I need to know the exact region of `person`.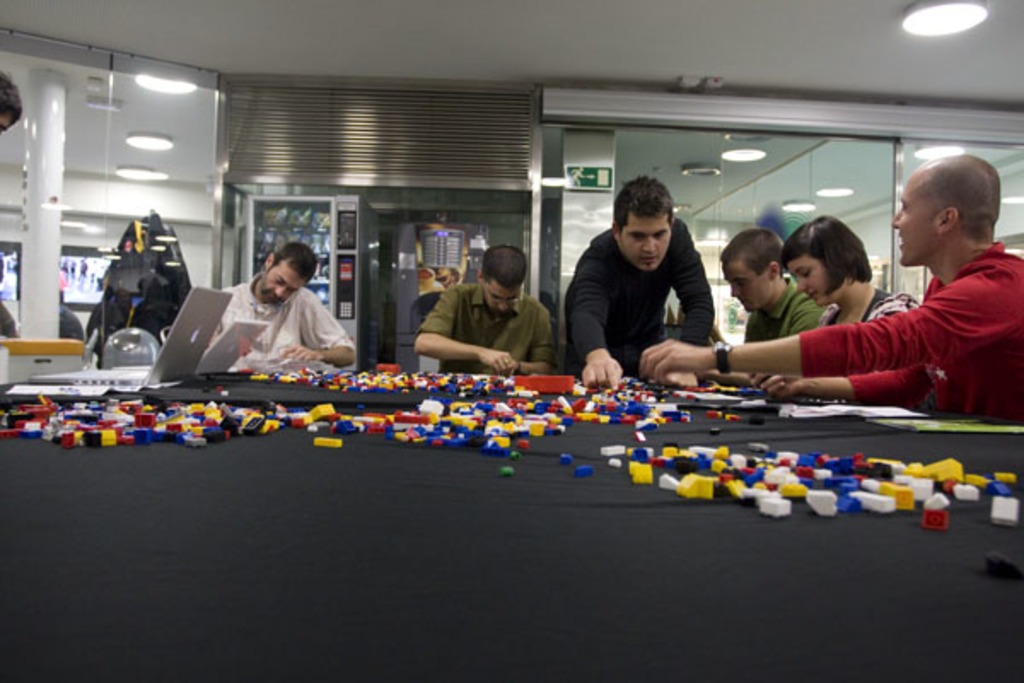
Region: crop(218, 239, 343, 389).
